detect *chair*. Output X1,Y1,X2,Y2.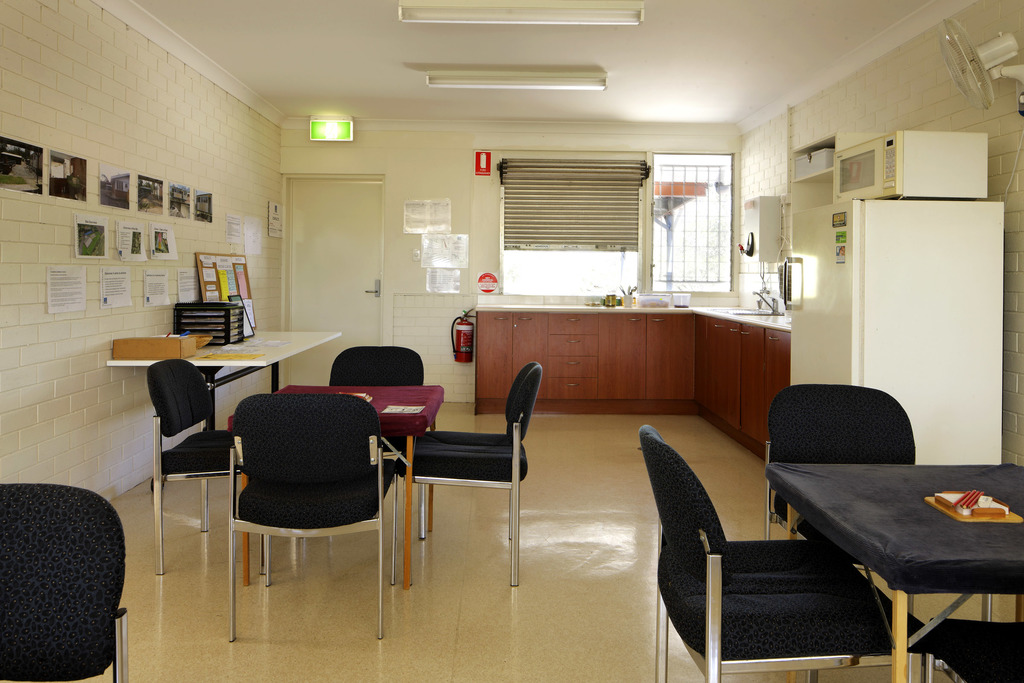
328,347,429,534.
